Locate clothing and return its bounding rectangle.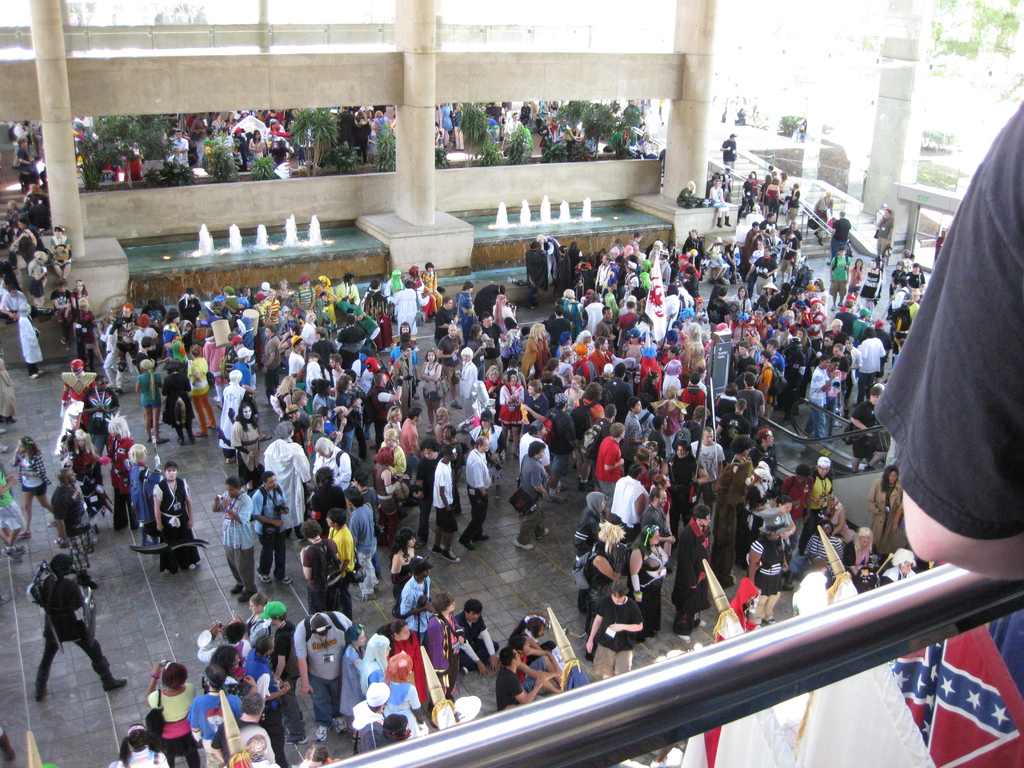
left=335, top=647, right=362, bottom=716.
